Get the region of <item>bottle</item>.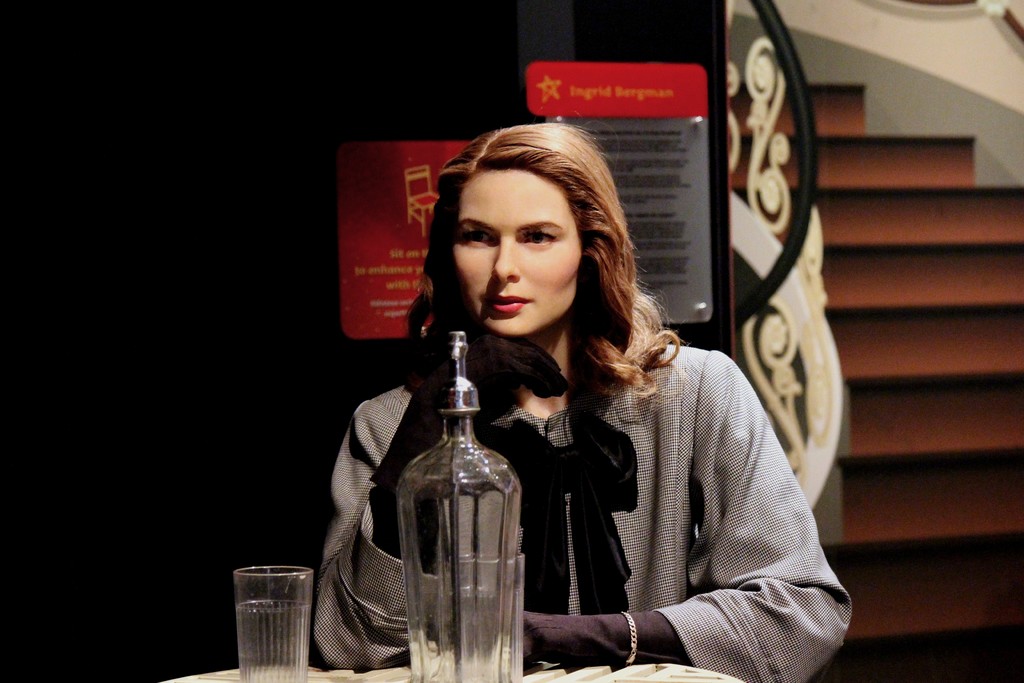
Rect(393, 333, 519, 682).
